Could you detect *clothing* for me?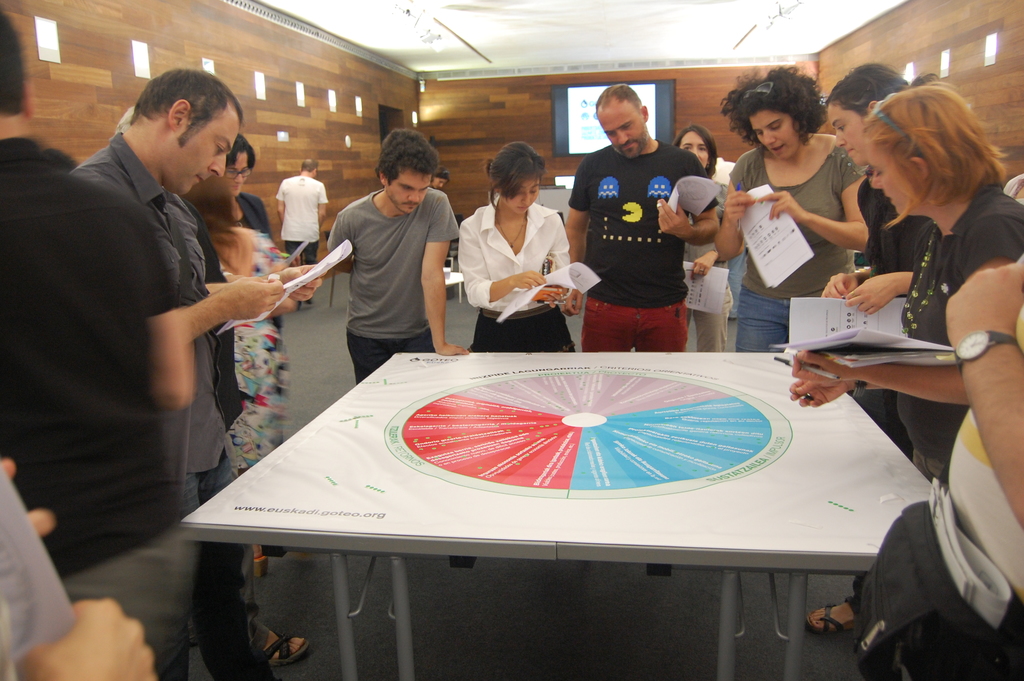
Detection result: (444, 199, 567, 373).
